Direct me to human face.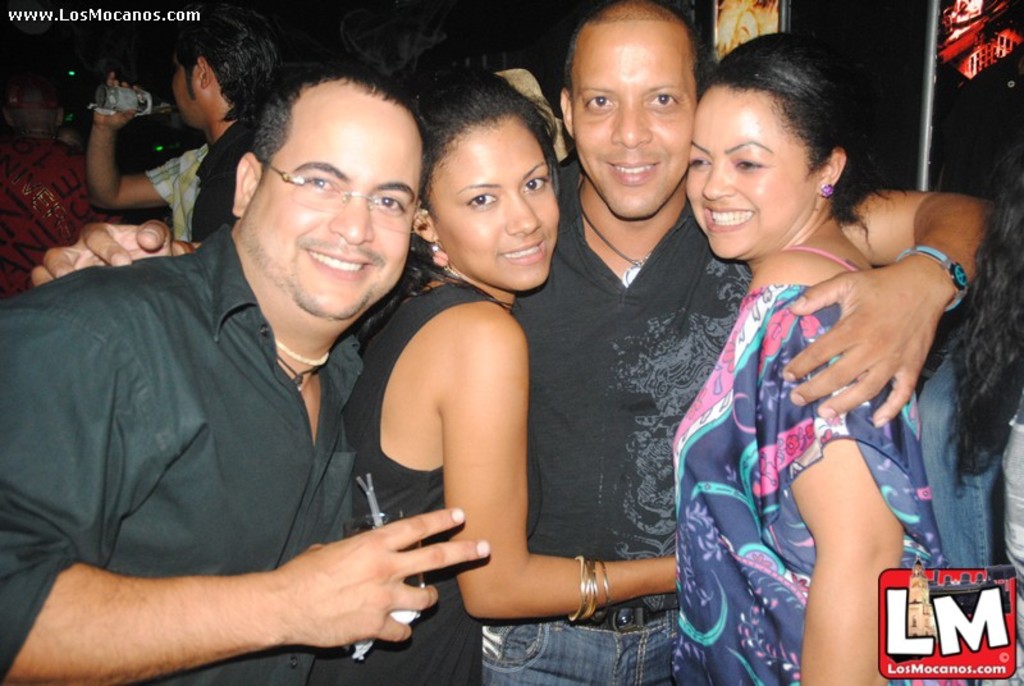
Direction: [170, 60, 205, 128].
